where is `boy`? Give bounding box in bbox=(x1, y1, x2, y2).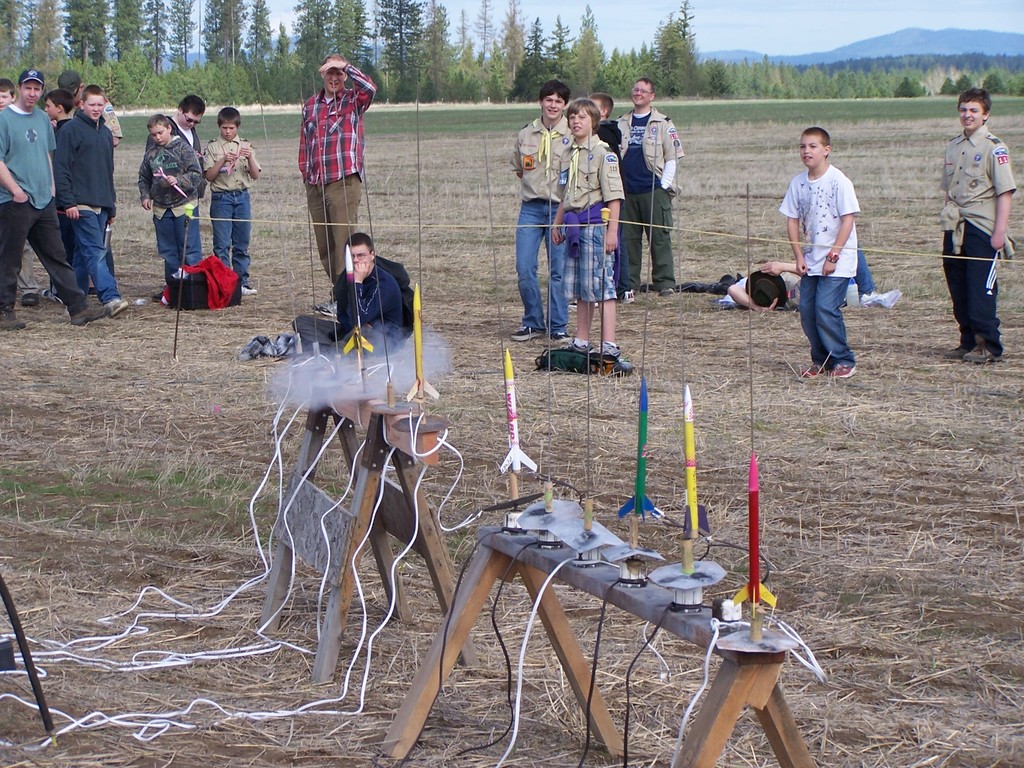
bbox=(589, 91, 631, 179).
